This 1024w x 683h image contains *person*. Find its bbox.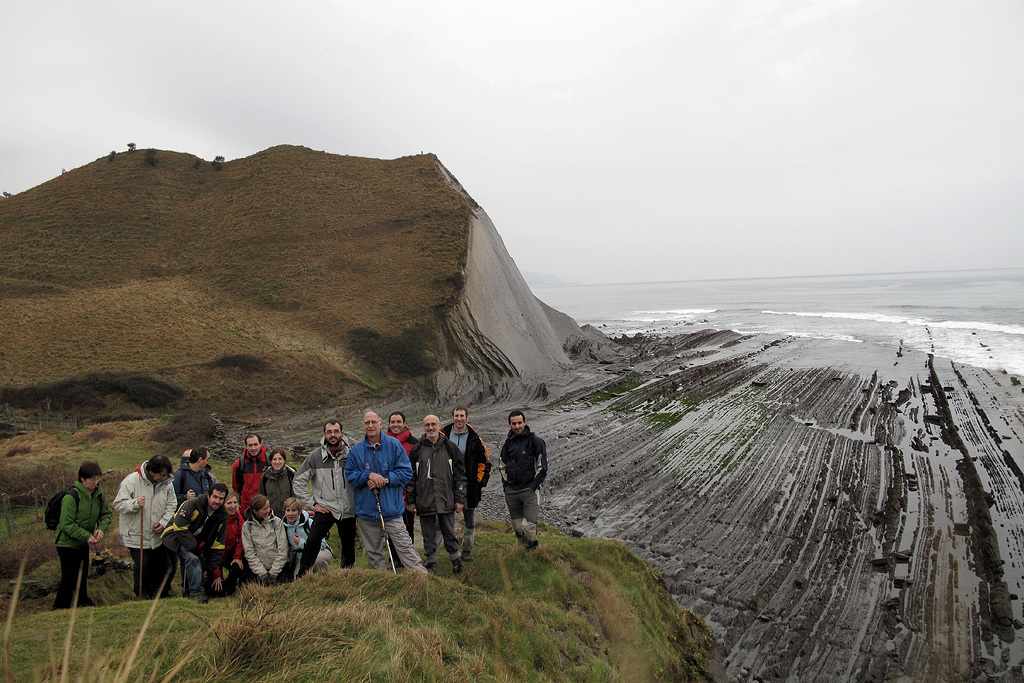
box=[264, 445, 294, 510].
